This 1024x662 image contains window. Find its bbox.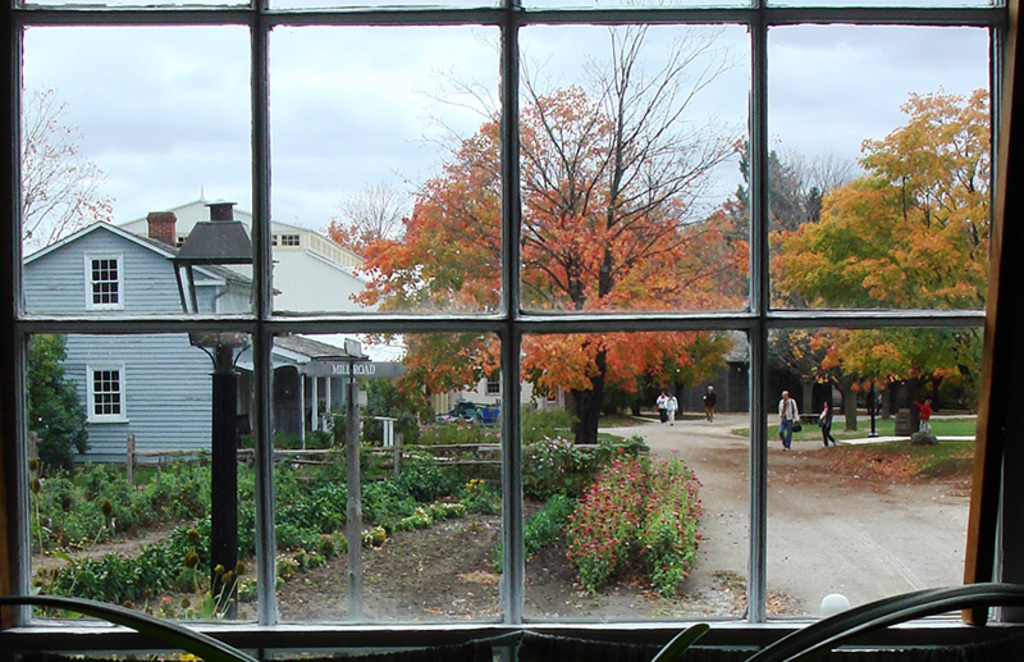
[178, 232, 189, 241].
